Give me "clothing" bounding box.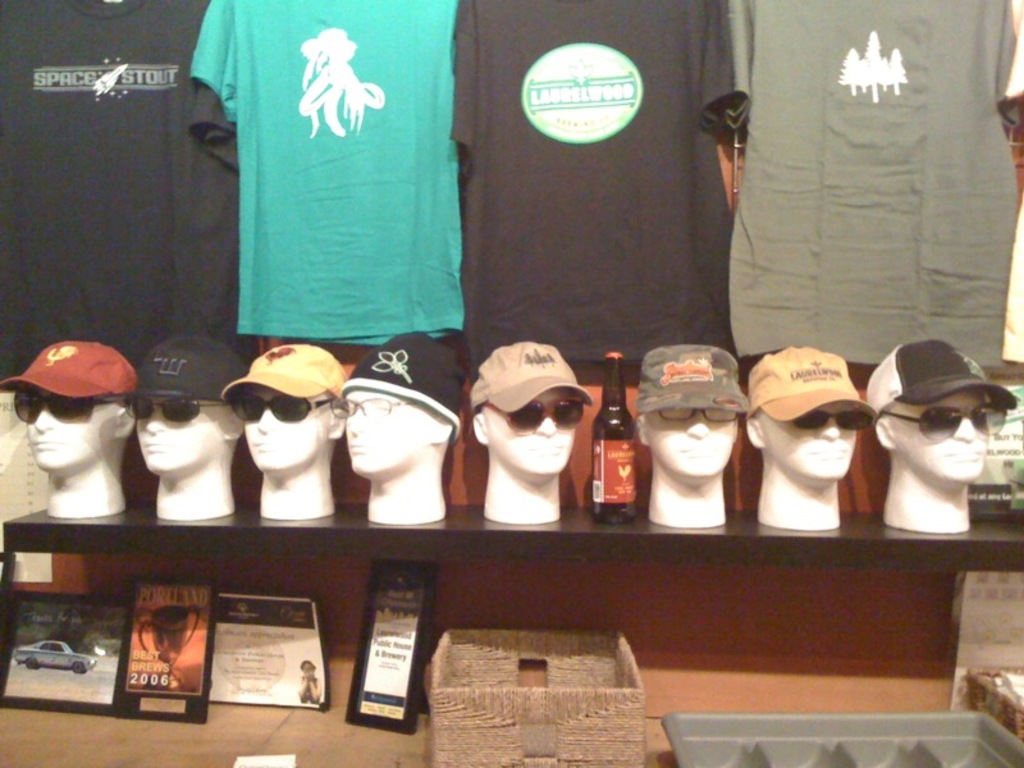
[x1=723, y1=0, x2=1020, y2=367].
